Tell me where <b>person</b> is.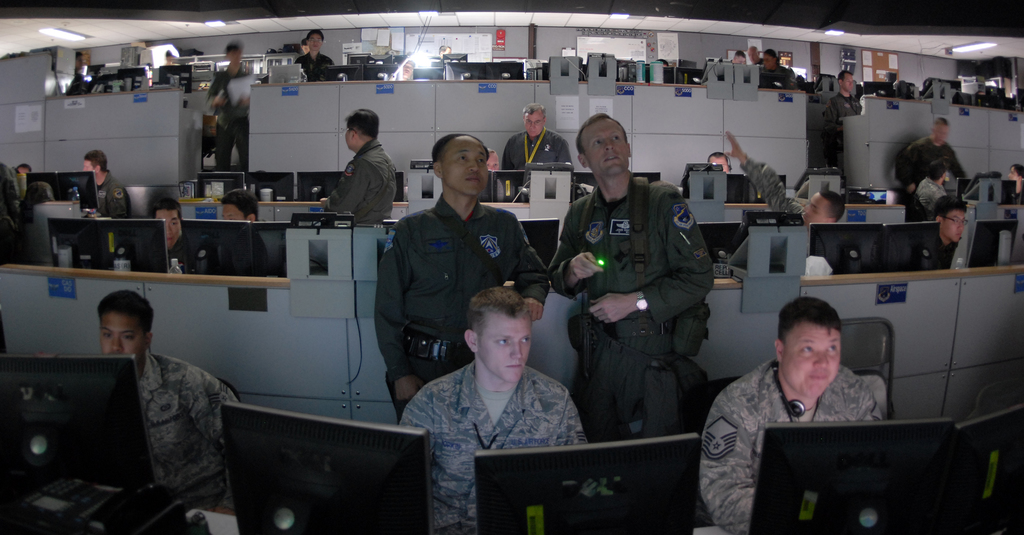
<b>person</b> is at <bbox>84, 284, 234, 514</bbox>.
